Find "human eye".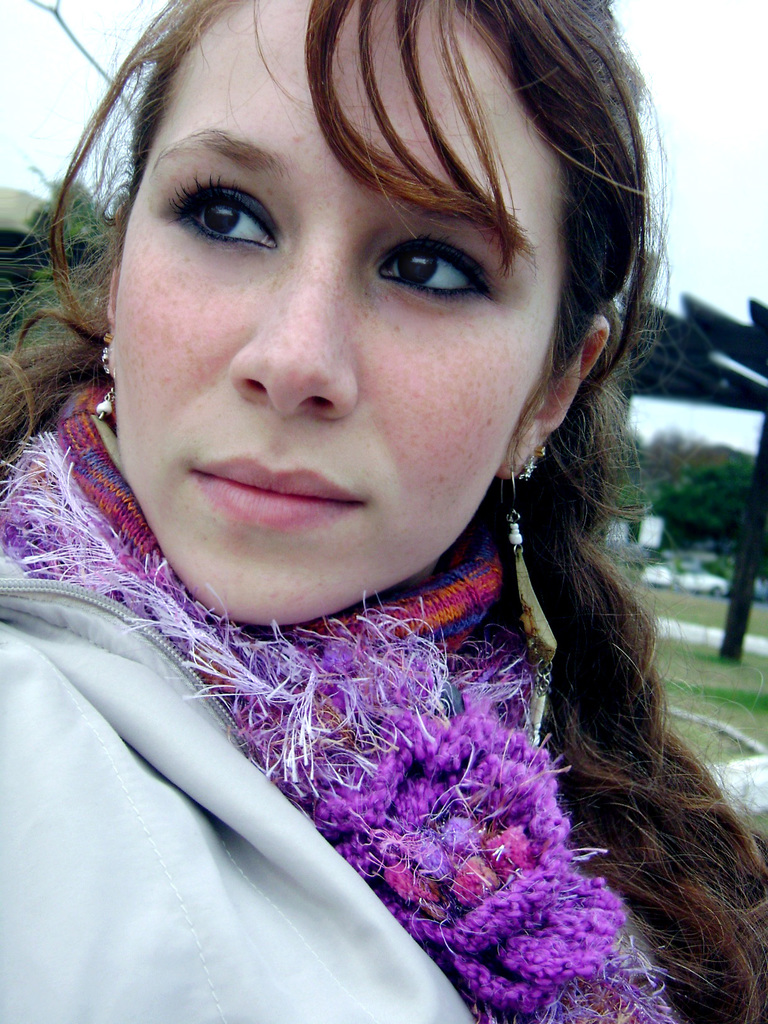
374 220 499 284.
